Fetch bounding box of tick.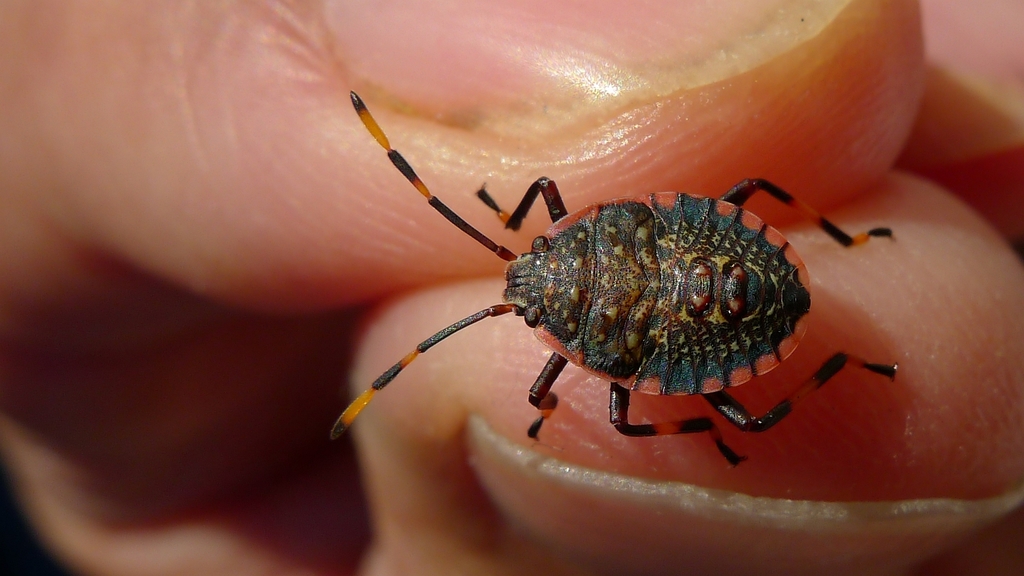
Bbox: 326:89:897:475.
